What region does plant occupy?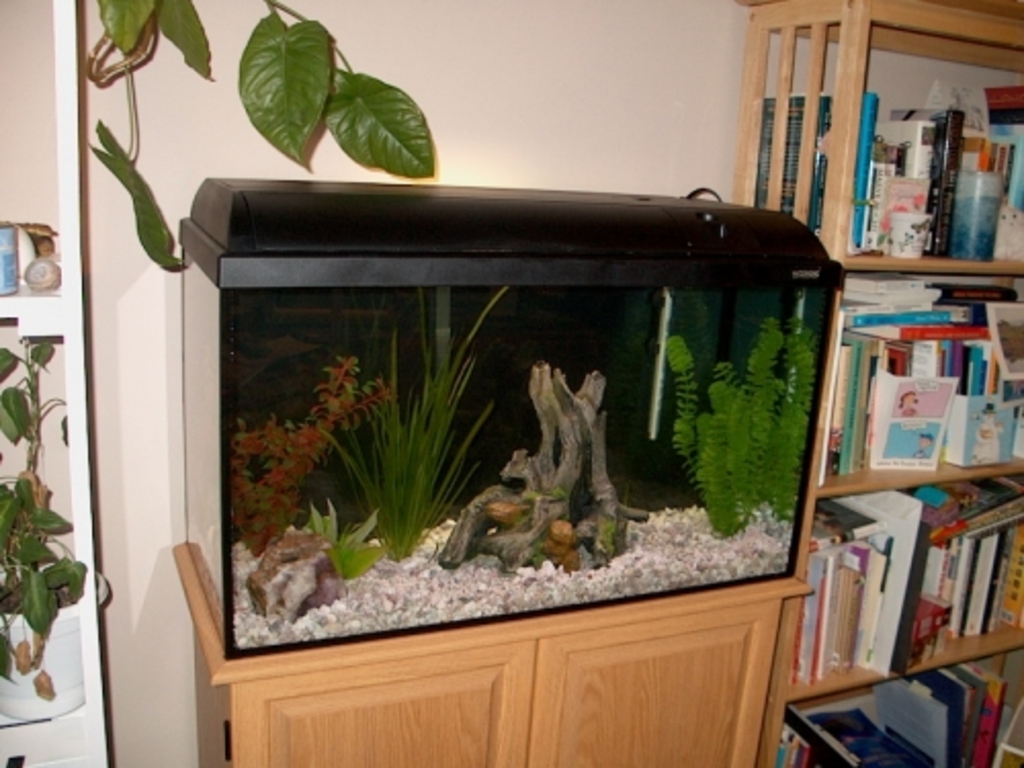
x1=311, y1=274, x2=522, y2=571.
